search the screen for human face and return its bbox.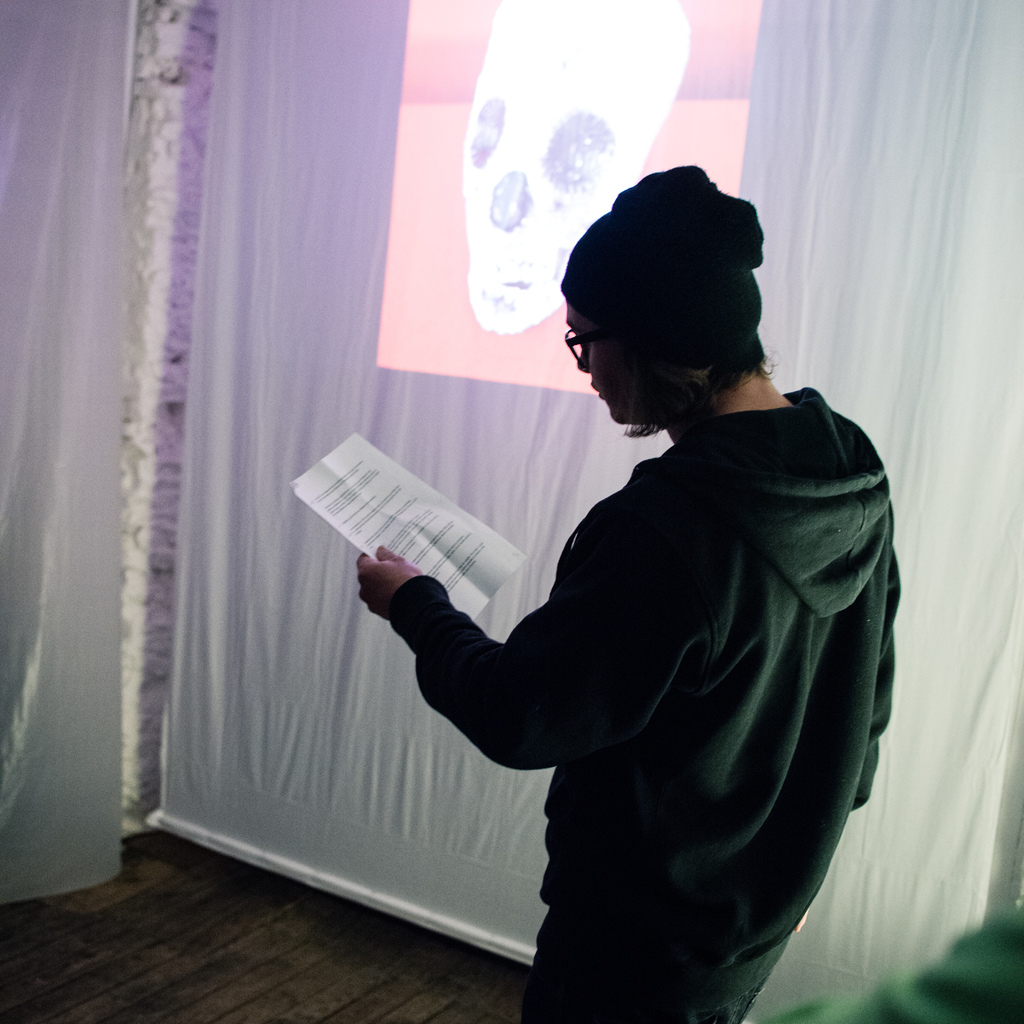
Found: 566, 301, 623, 425.
